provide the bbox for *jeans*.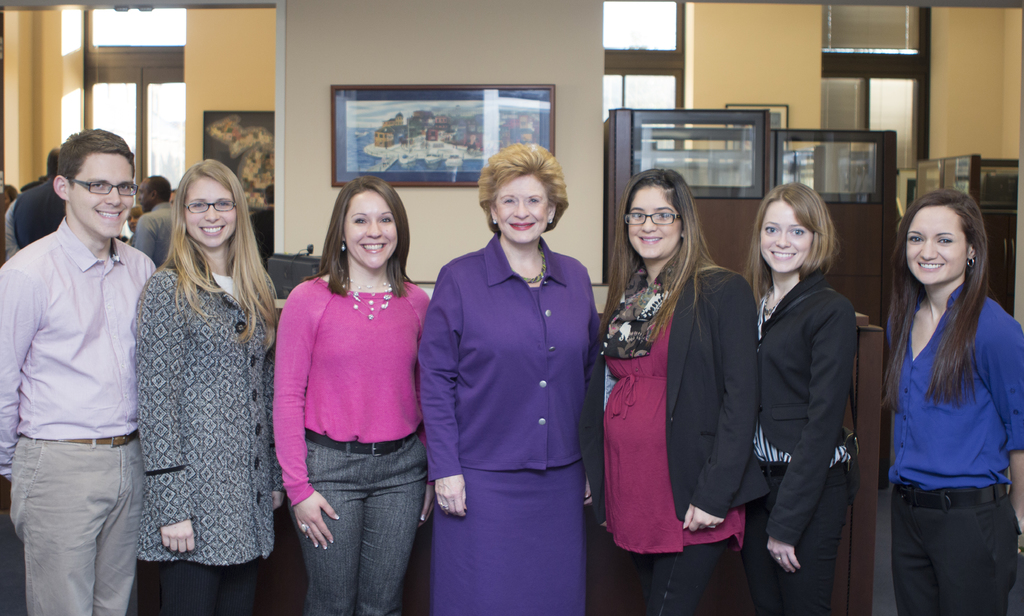
<region>751, 463, 854, 615</region>.
